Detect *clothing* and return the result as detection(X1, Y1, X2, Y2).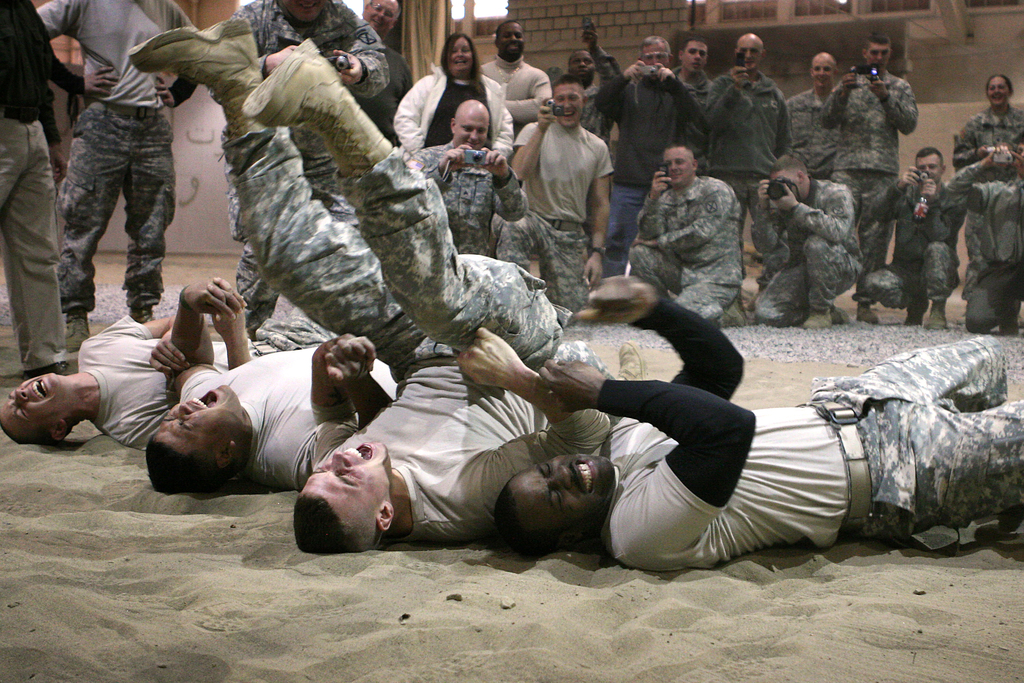
detection(817, 73, 916, 270).
